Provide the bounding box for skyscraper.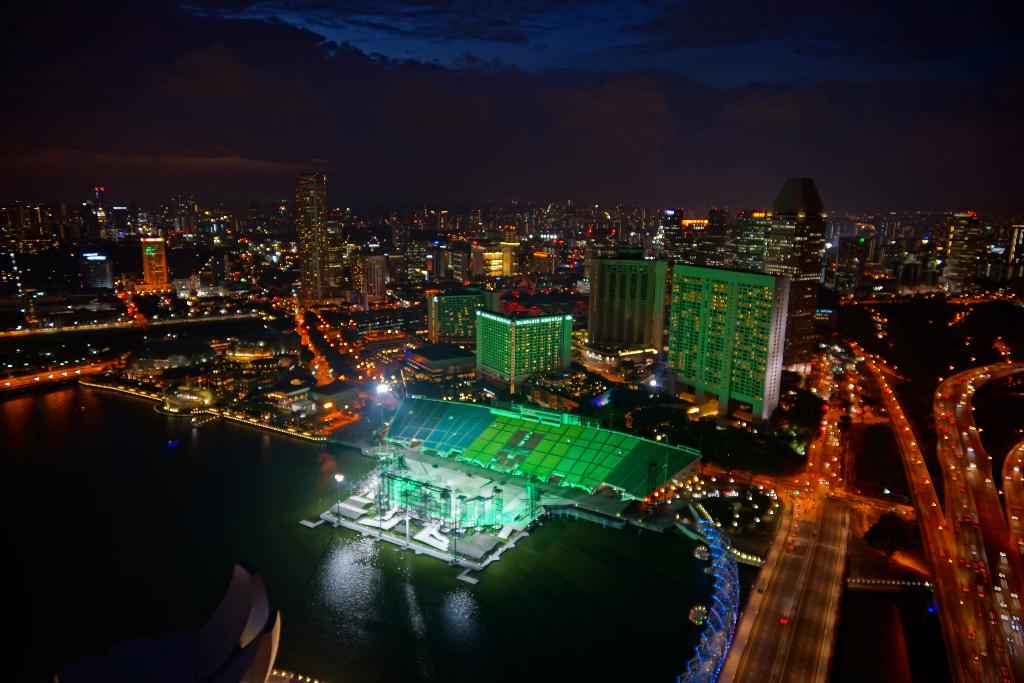
<region>664, 262, 792, 426</region>.
